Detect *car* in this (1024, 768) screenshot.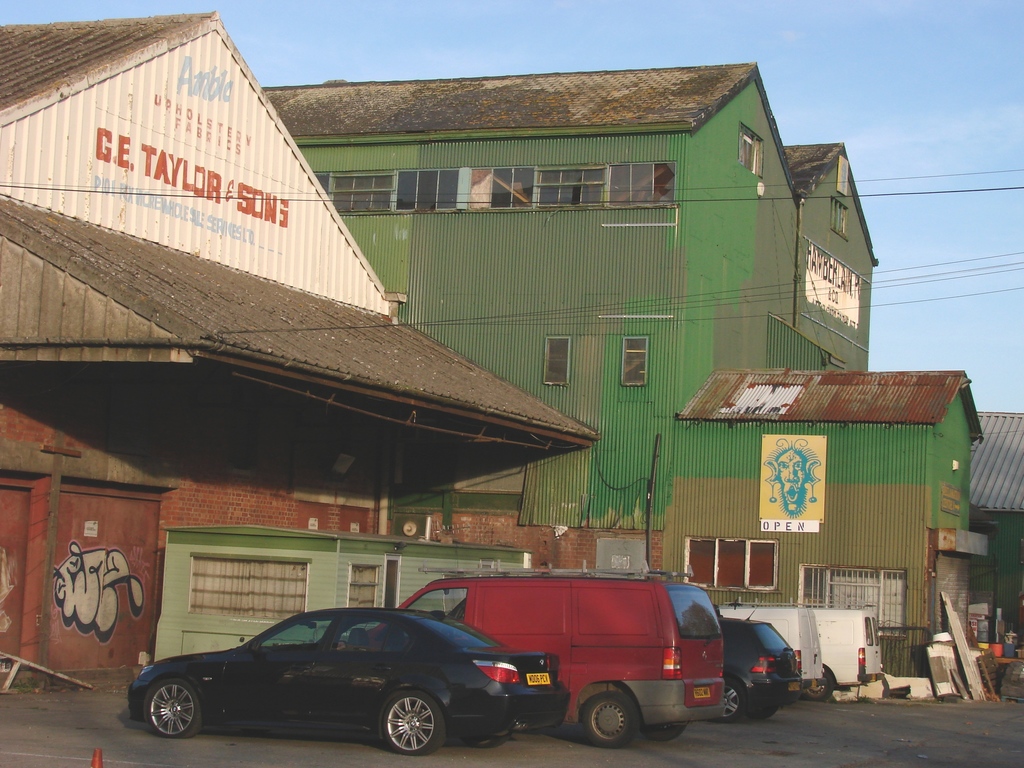
Detection: x1=715, y1=602, x2=801, y2=723.
